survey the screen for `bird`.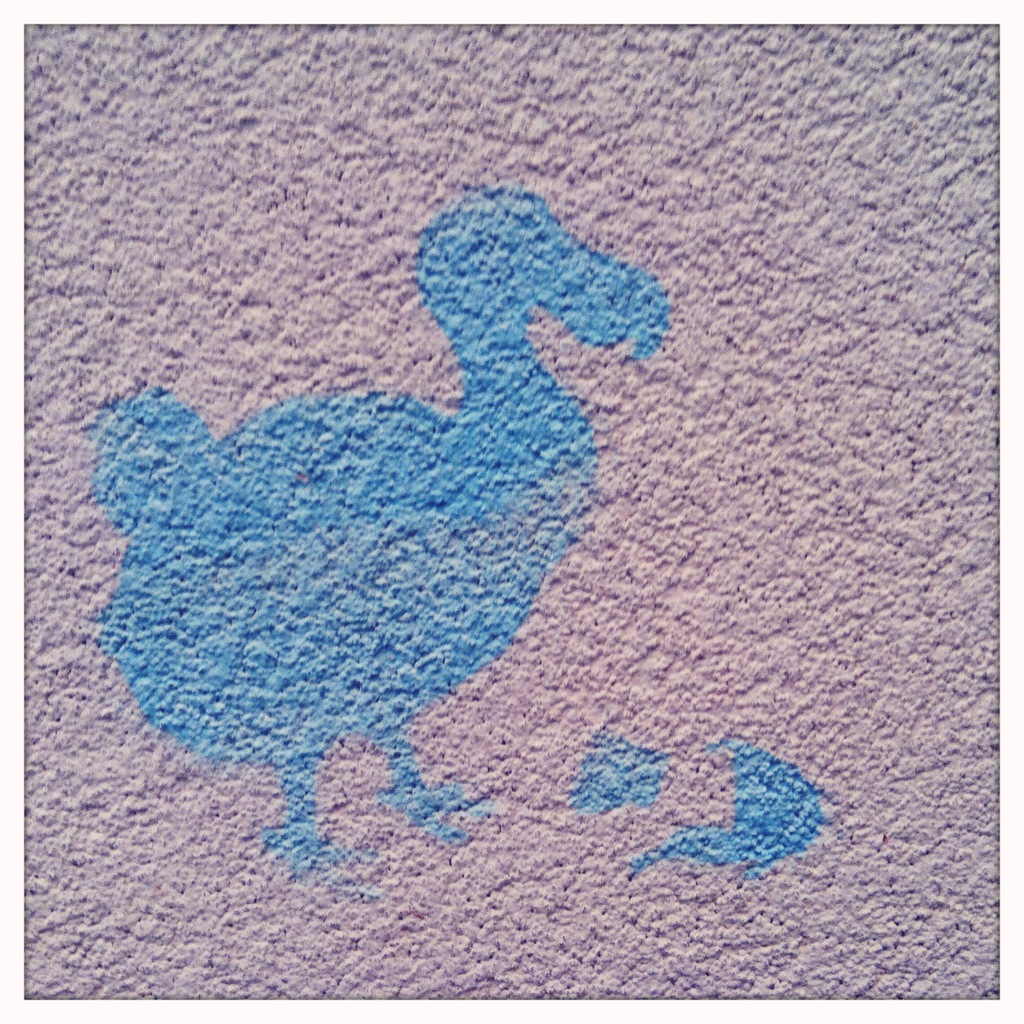
Survey found: (77, 178, 681, 888).
